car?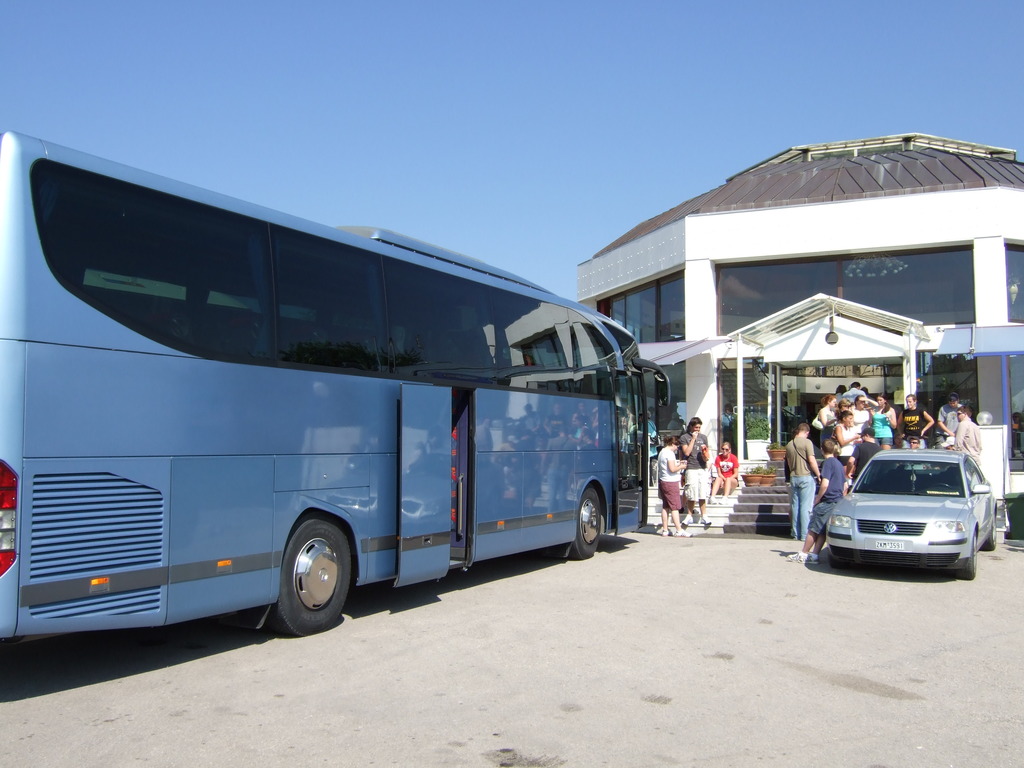
BBox(816, 437, 994, 577)
